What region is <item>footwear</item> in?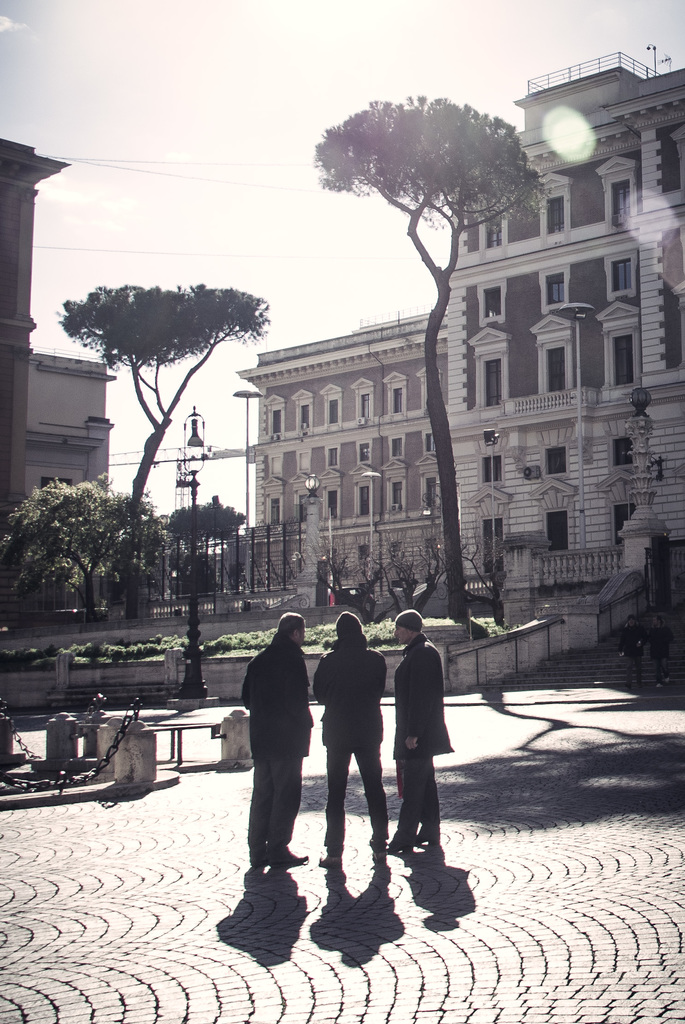
(x1=262, y1=839, x2=311, y2=867).
